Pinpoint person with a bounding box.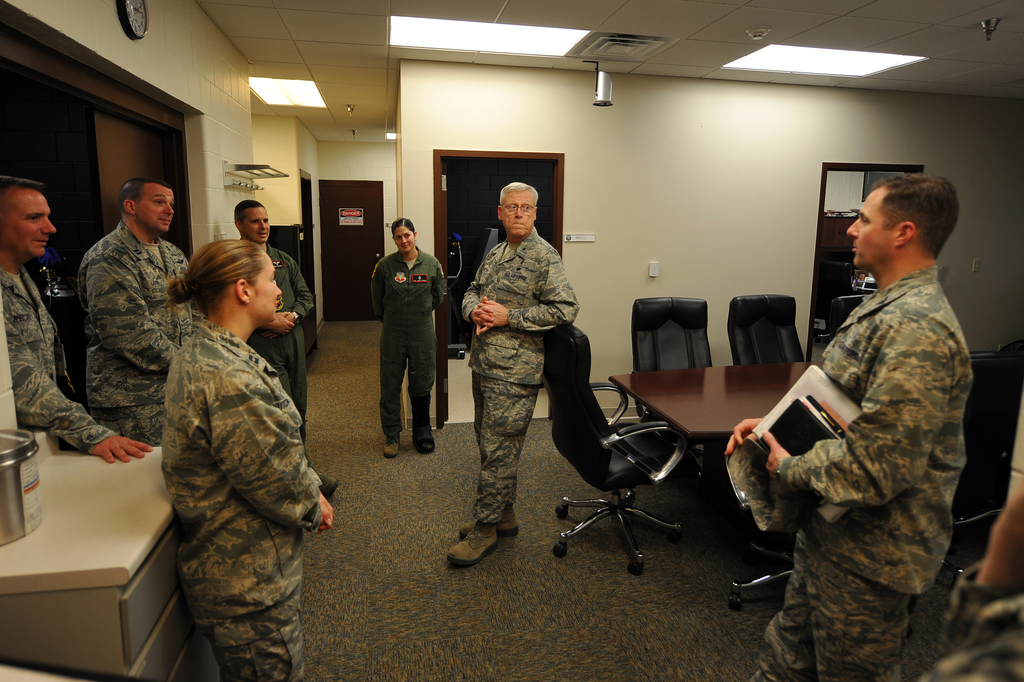
(left=0, top=177, right=152, bottom=465).
